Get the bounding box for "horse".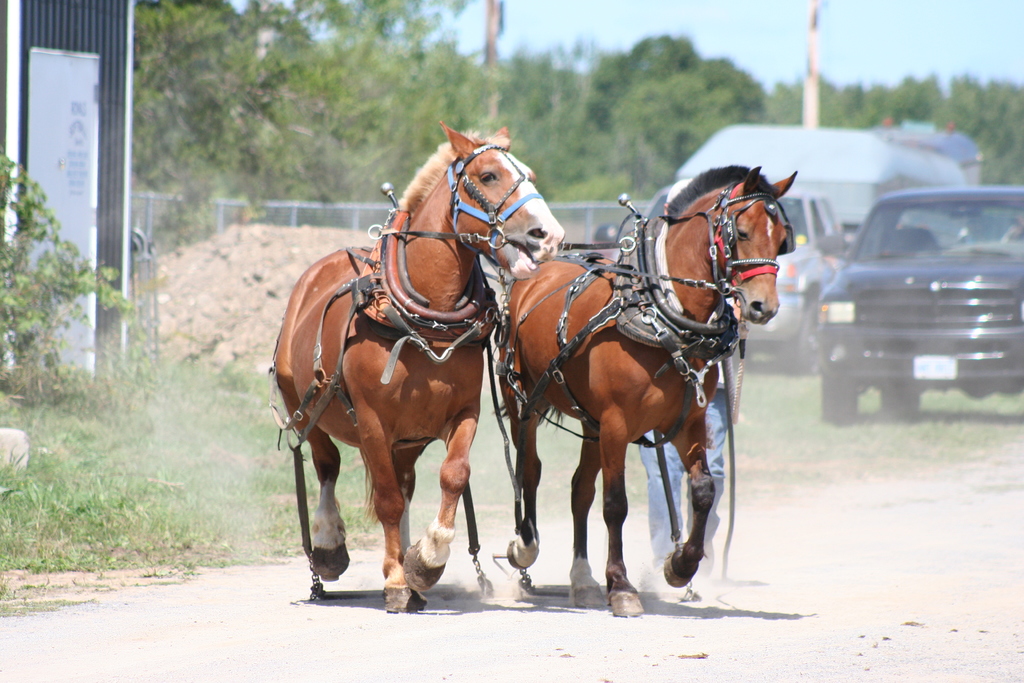
{"x1": 271, "y1": 120, "x2": 566, "y2": 617}.
